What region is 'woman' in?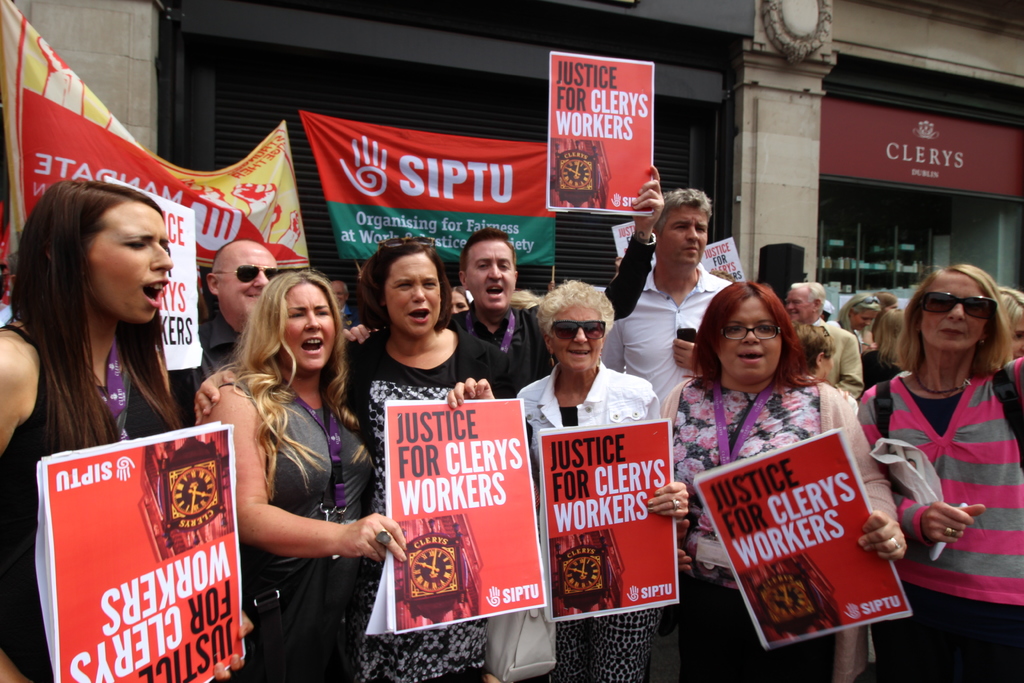
343:231:515:682.
